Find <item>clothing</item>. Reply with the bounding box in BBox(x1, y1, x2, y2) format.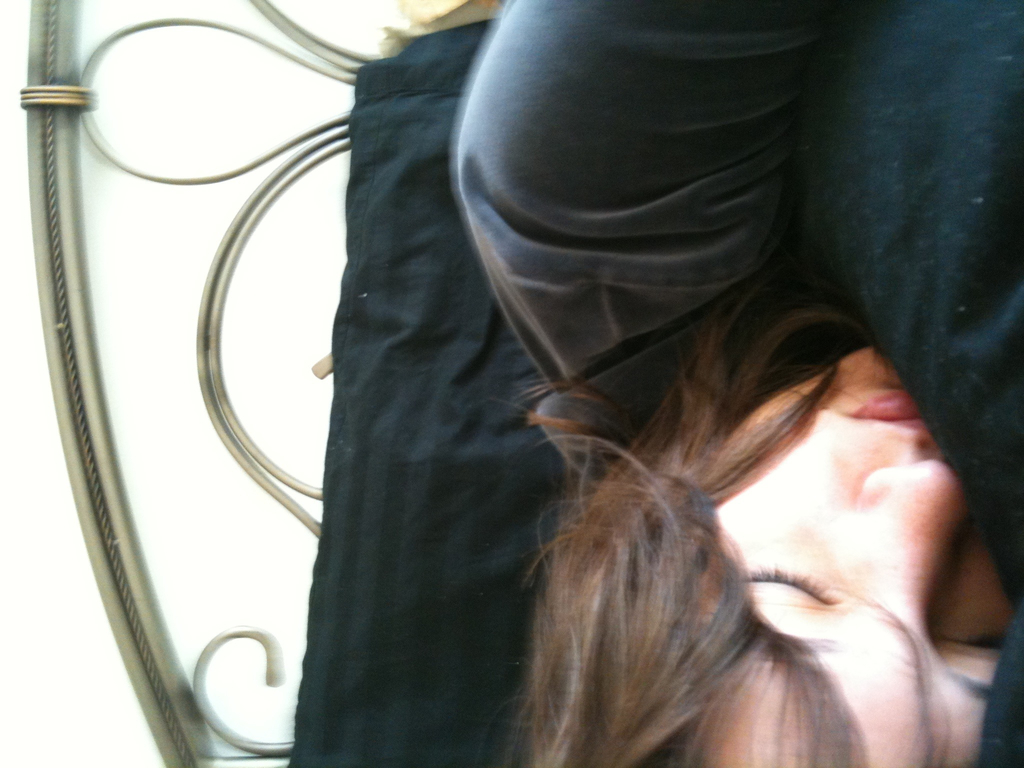
BBox(448, 0, 818, 490).
